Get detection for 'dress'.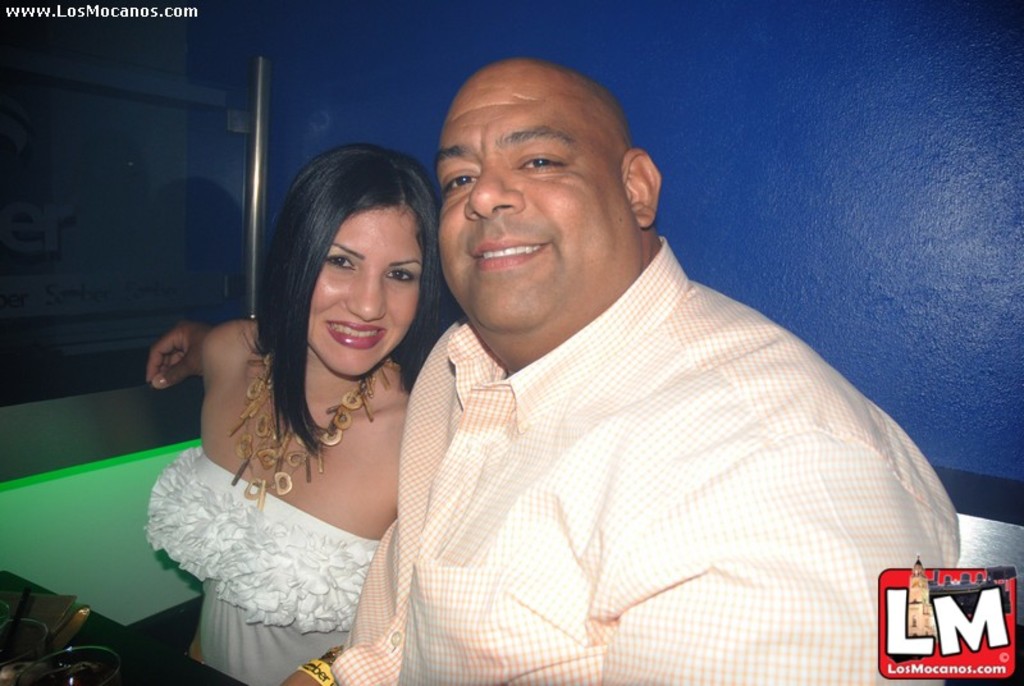
Detection: bbox(146, 445, 378, 685).
